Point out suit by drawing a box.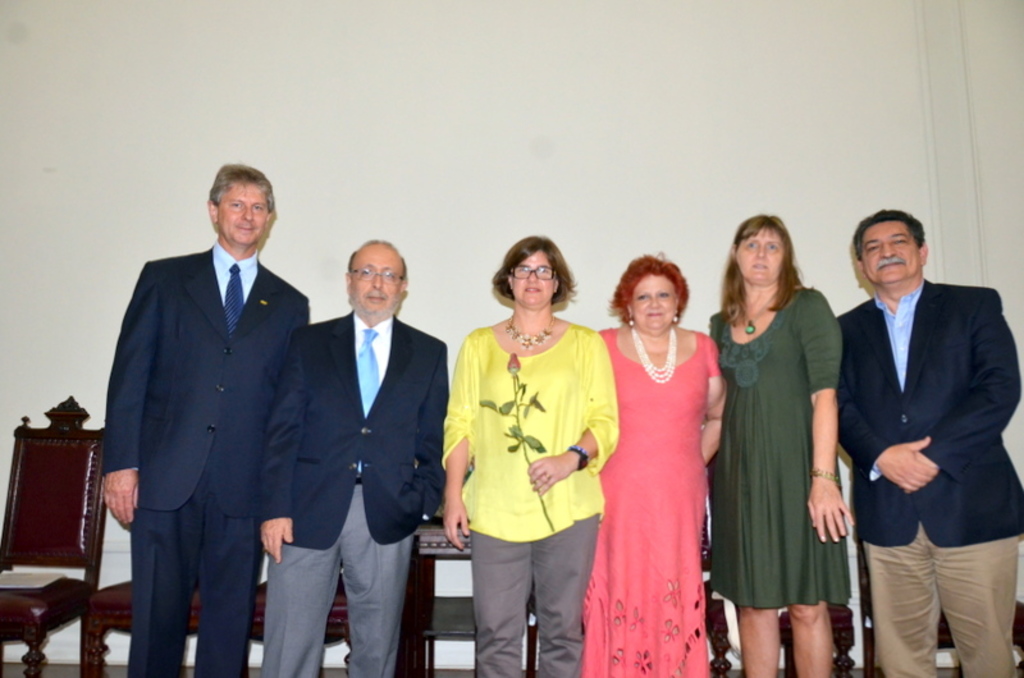
pyautogui.locateOnScreen(97, 161, 316, 673).
